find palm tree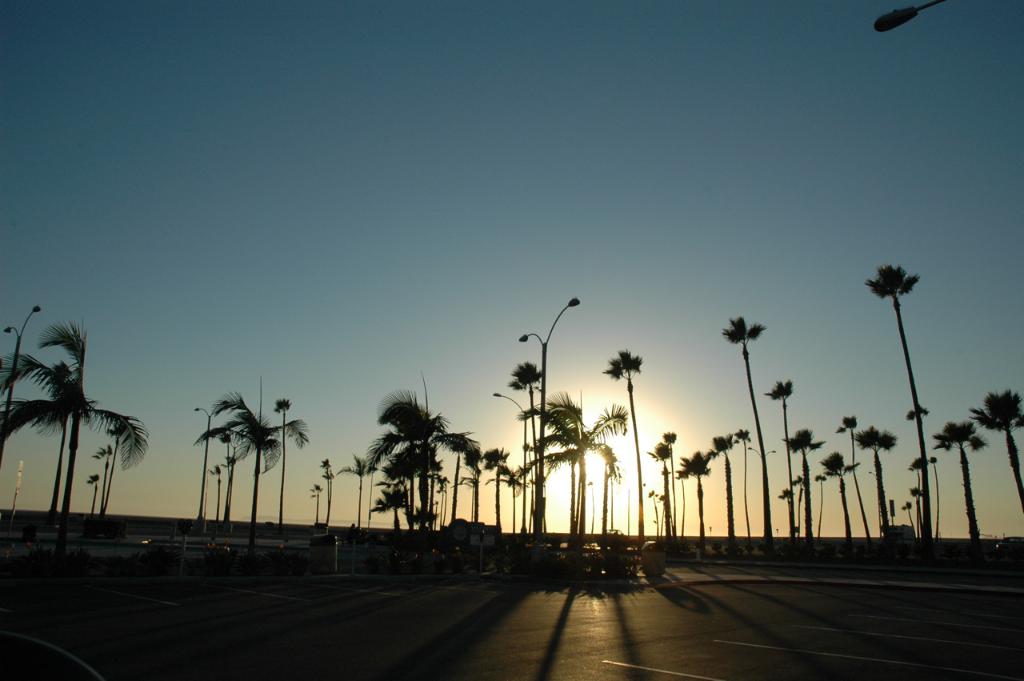
l=510, t=358, r=546, b=529
